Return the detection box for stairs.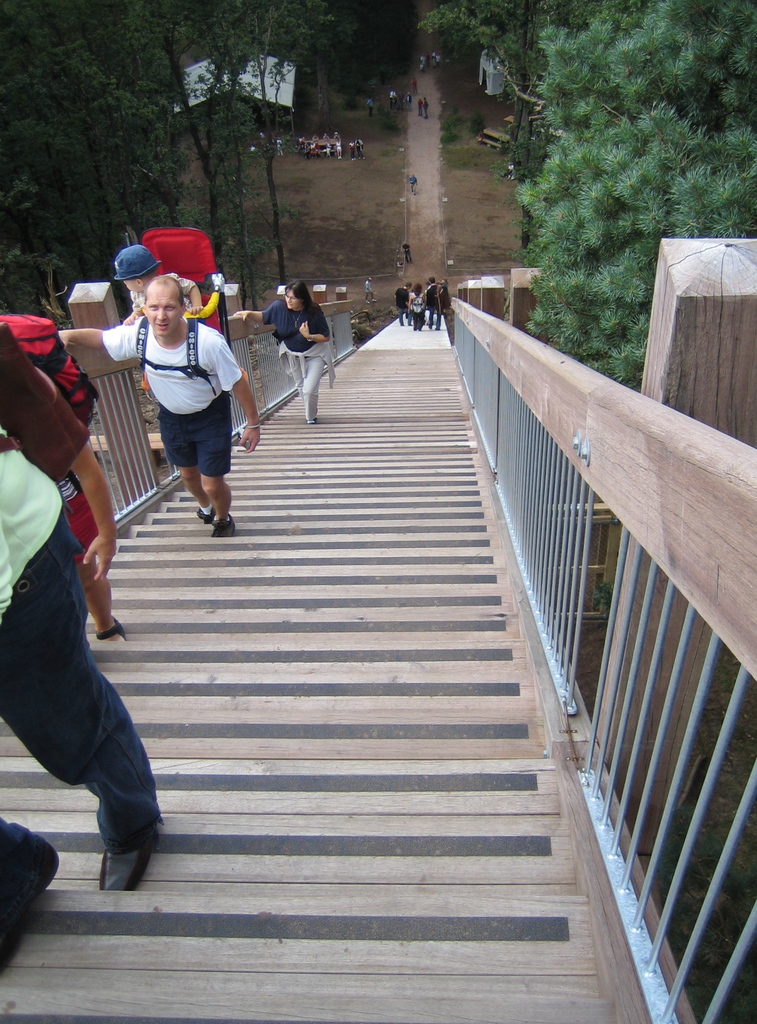
0:297:661:1023.
